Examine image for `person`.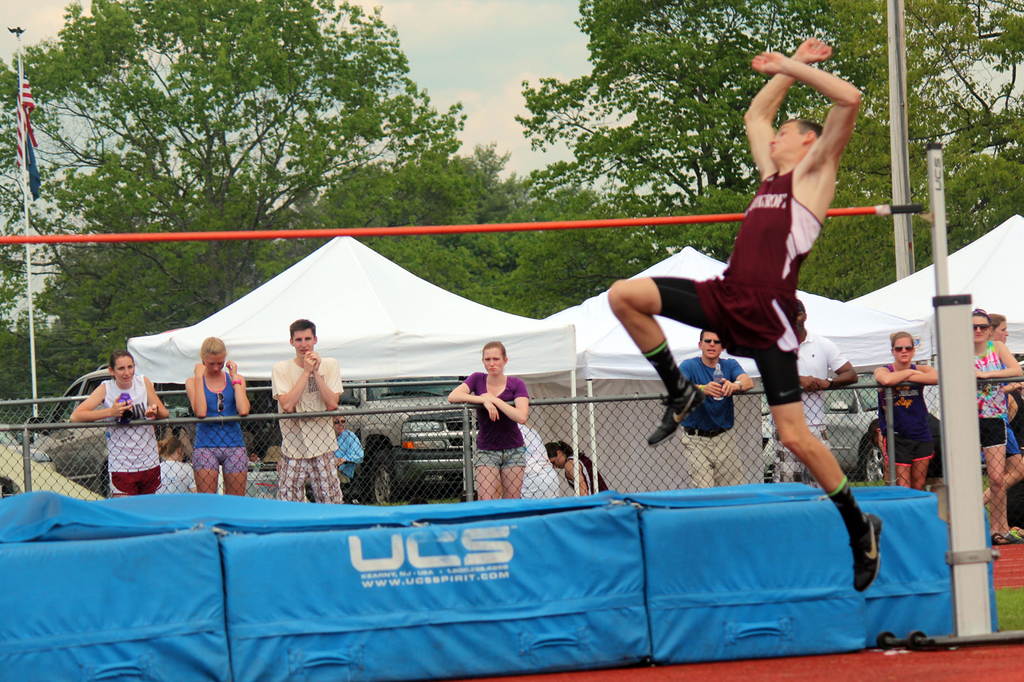
Examination result: {"x1": 604, "y1": 32, "x2": 886, "y2": 610}.
